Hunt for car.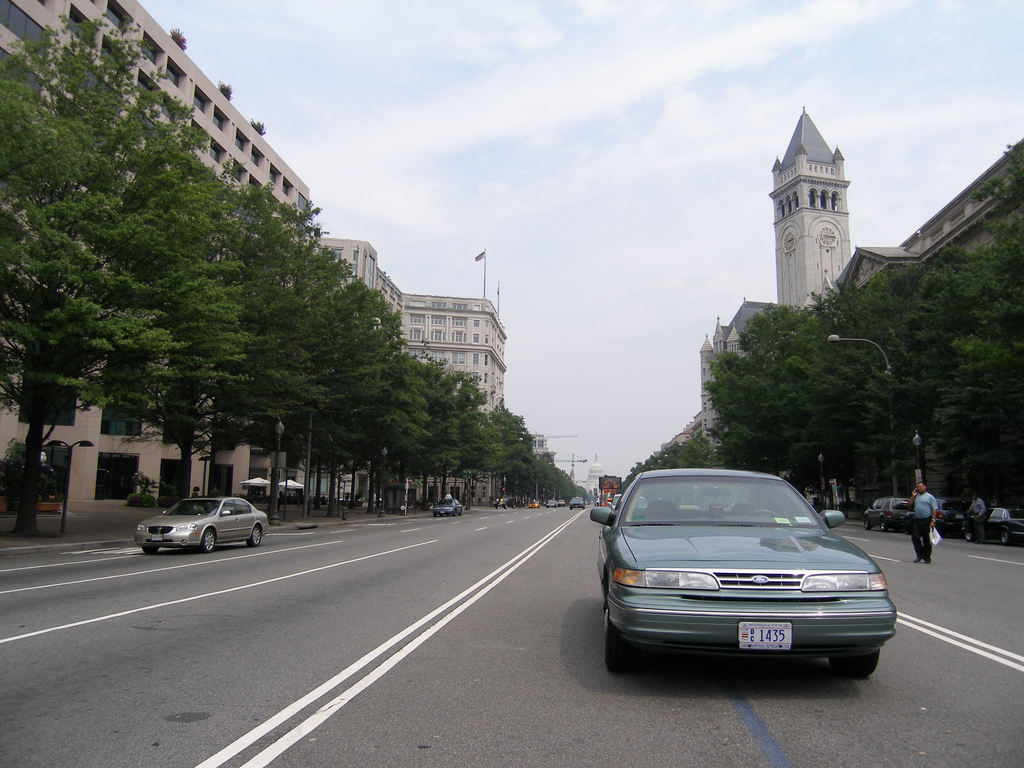
Hunted down at detection(133, 495, 271, 547).
